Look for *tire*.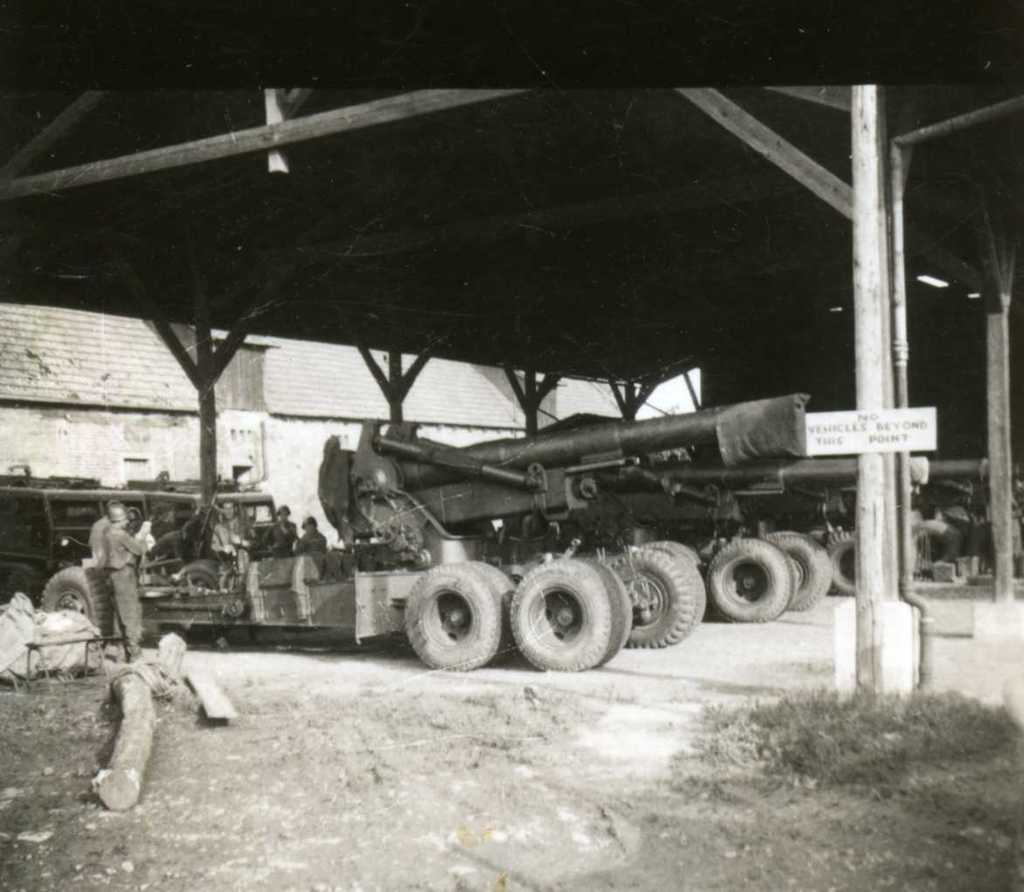
Found: select_region(611, 542, 695, 647).
